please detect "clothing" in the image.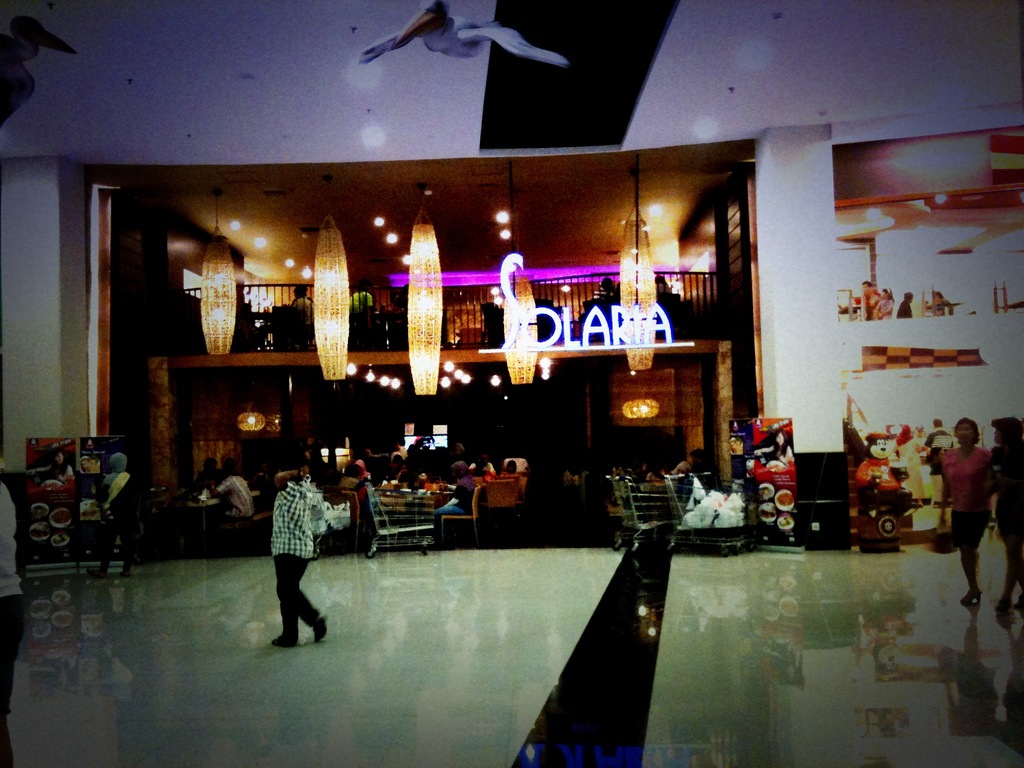
[936, 294, 952, 317].
